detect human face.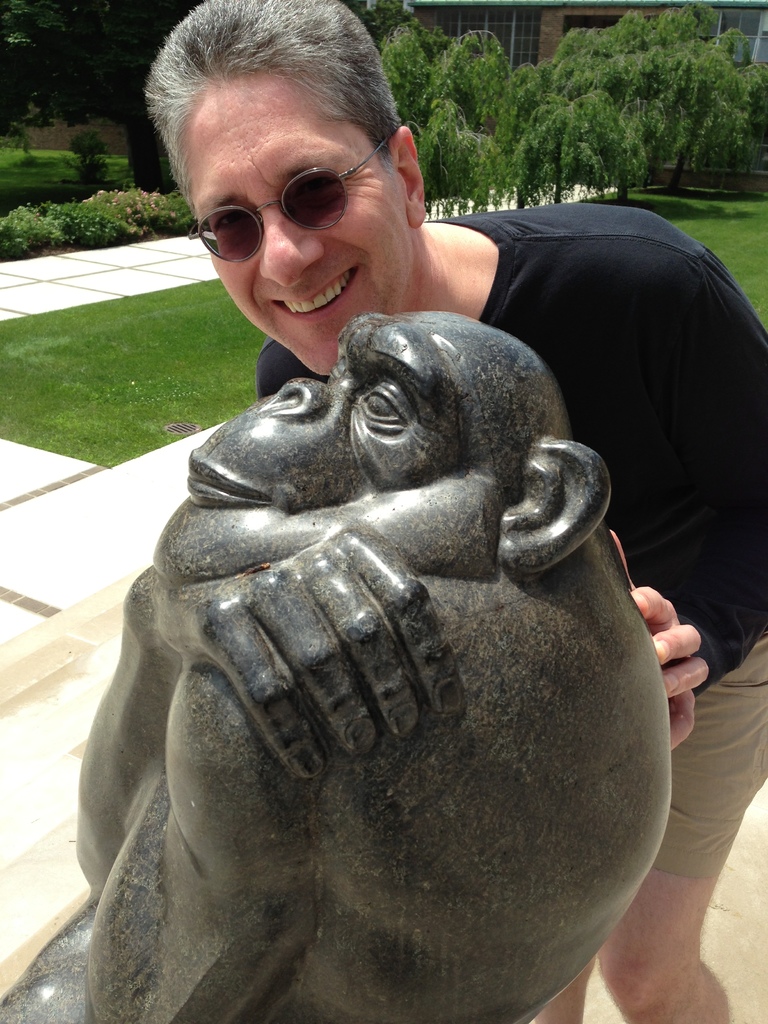
Detected at <region>180, 78, 411, 376</region>.
